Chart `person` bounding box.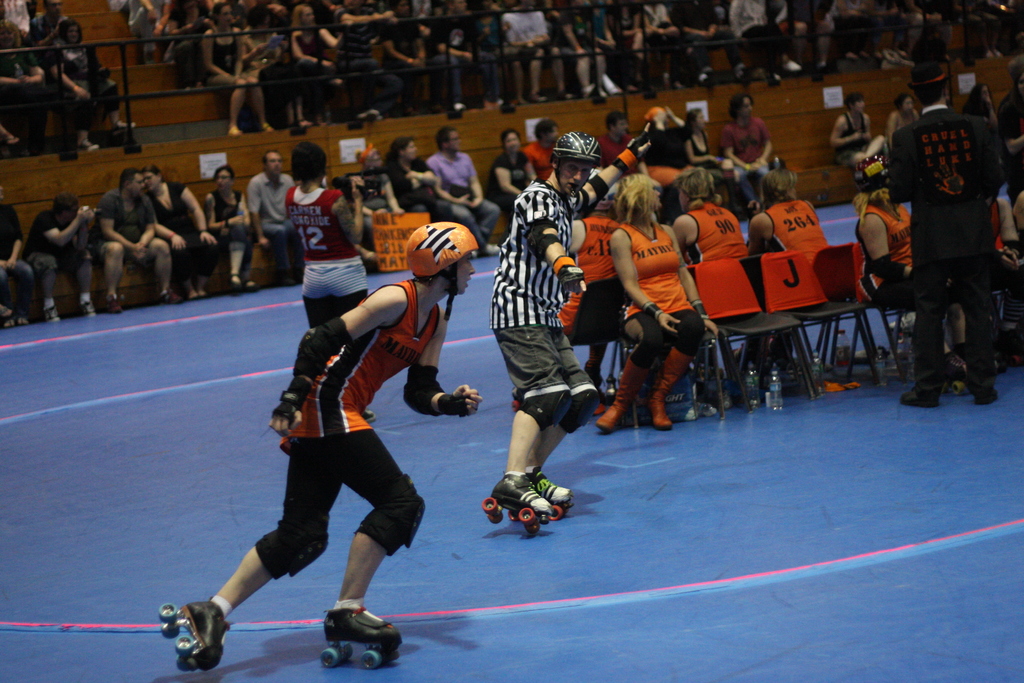
Charted: <box>42,9,131,152</box>.
